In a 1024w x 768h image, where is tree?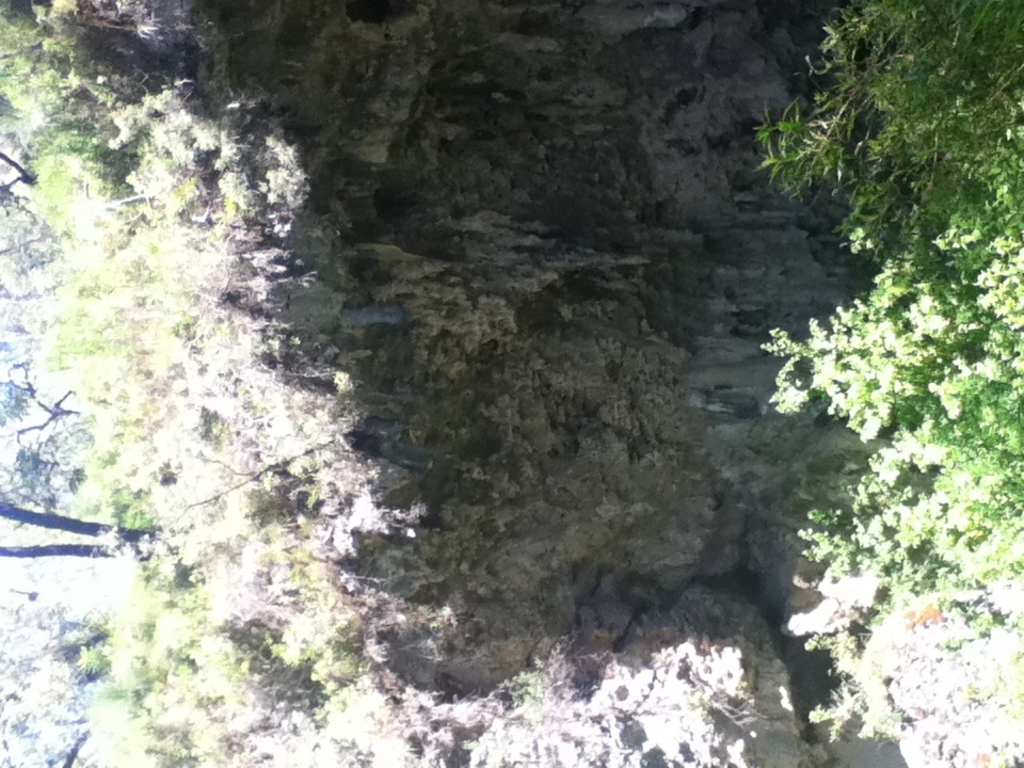
Rect(752, 0, 1023, 767).
